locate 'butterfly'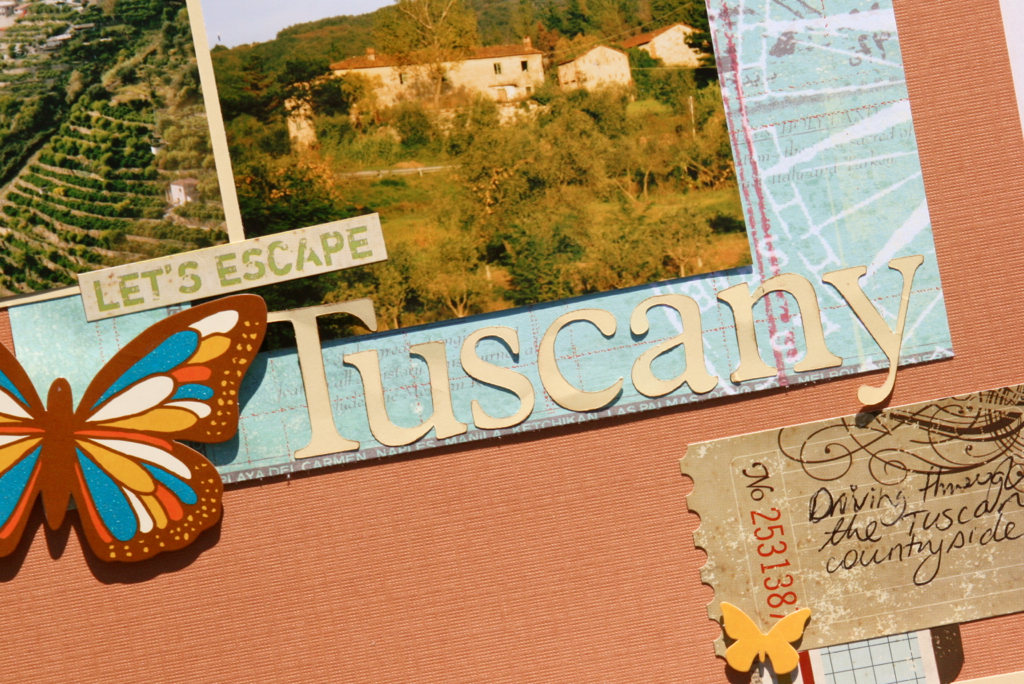
(0, 291, 266, 559)
